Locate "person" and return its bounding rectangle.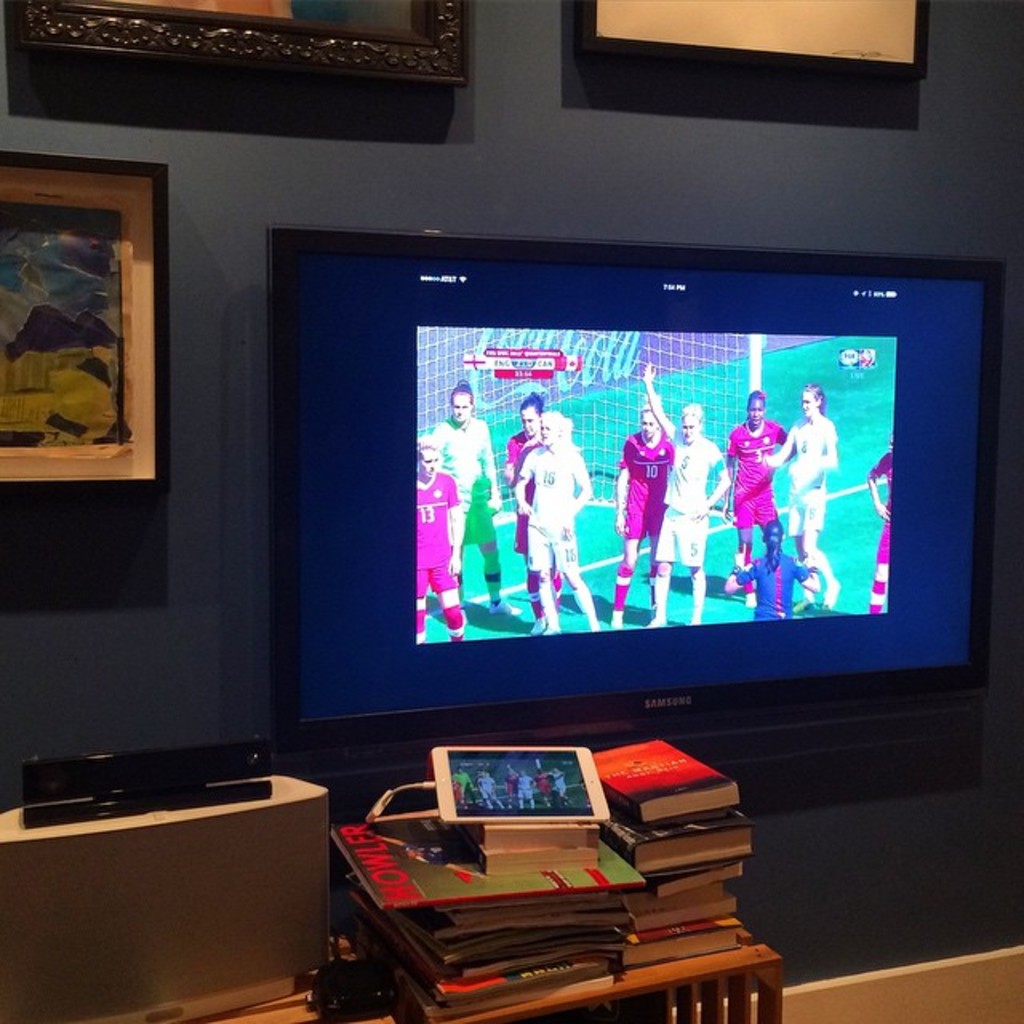
crop(531, 765, 547, 808).
